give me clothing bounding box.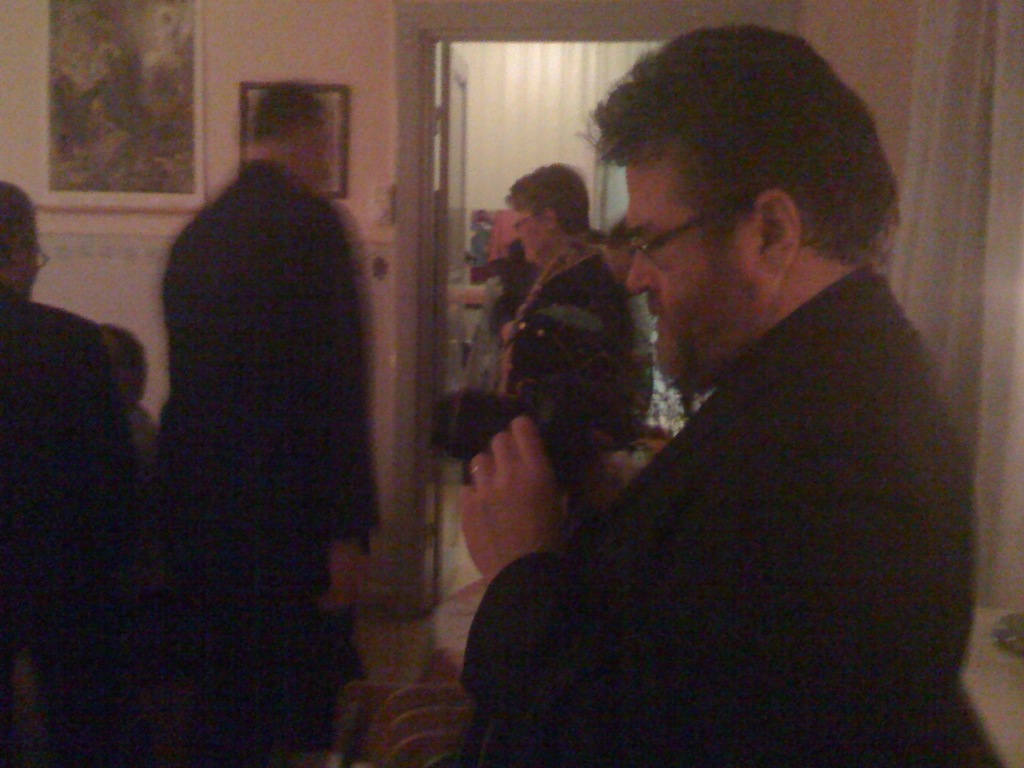
region(516, 254, 658, 431).
